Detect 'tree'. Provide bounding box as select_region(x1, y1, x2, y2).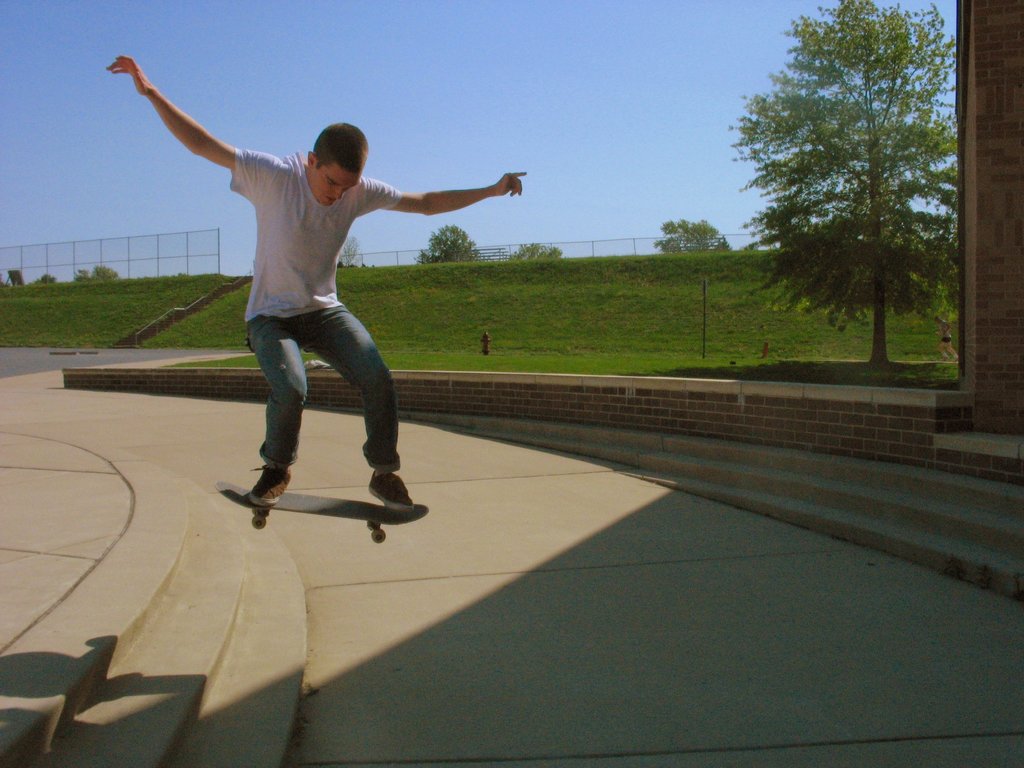
select_region(504, 240, 566, 259).
